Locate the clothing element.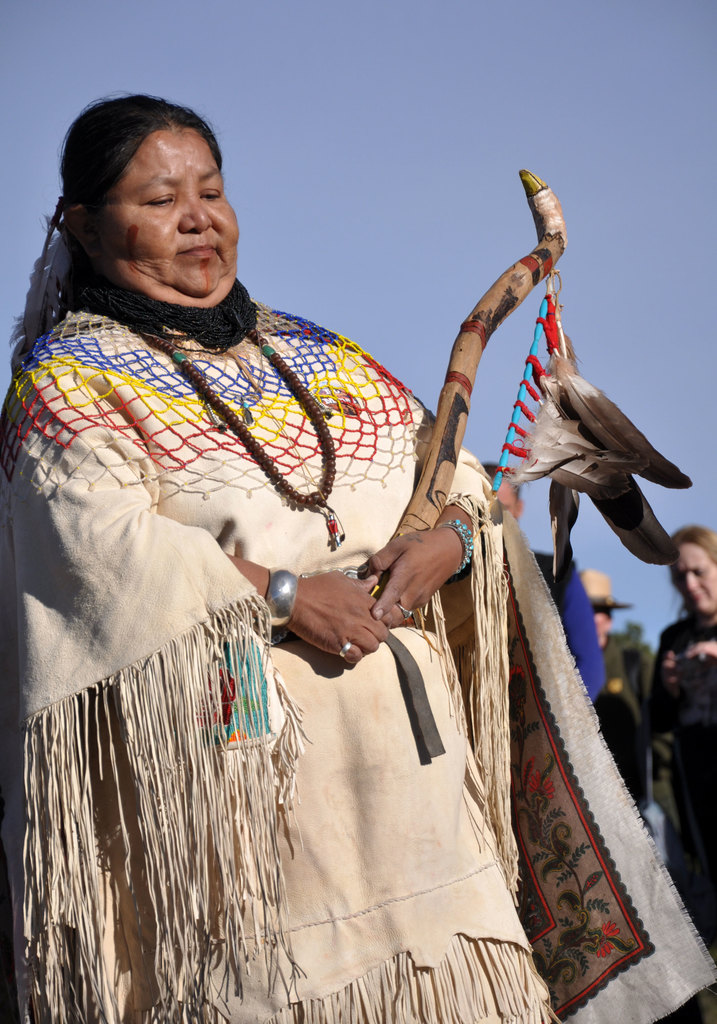
Element bbox: select_region(93, 180, 620, 987).
